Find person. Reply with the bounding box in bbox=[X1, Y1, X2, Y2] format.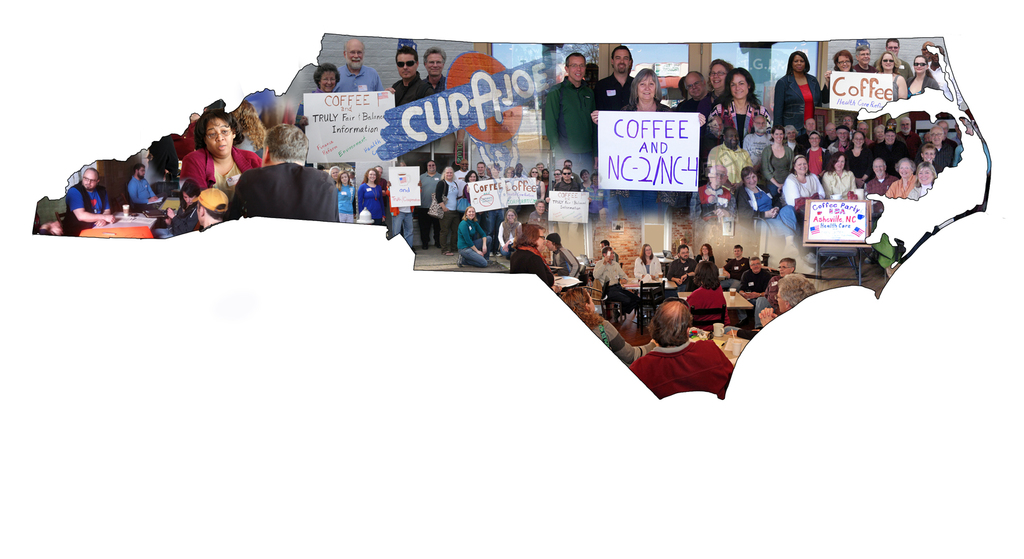
bbox=[742, 117, 771, 163].
